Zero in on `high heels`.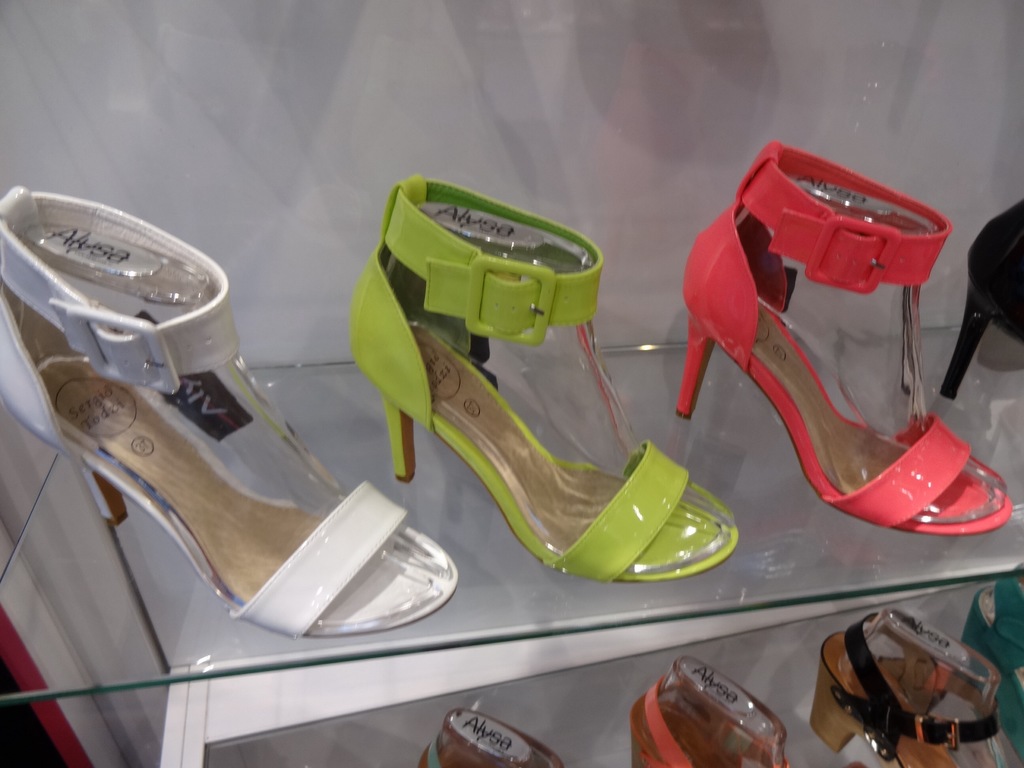
Zeroed in: rect(0, 185, 461, 639).
